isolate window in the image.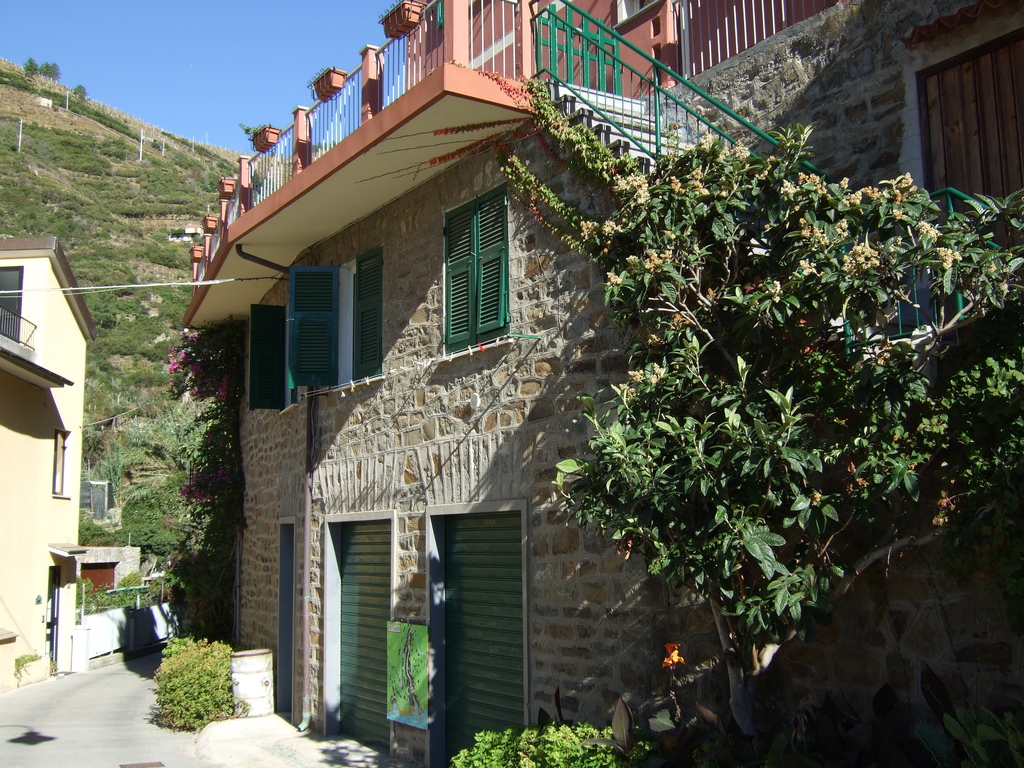
Isolated region: left=436, top=172, right=509, bottom=353.
